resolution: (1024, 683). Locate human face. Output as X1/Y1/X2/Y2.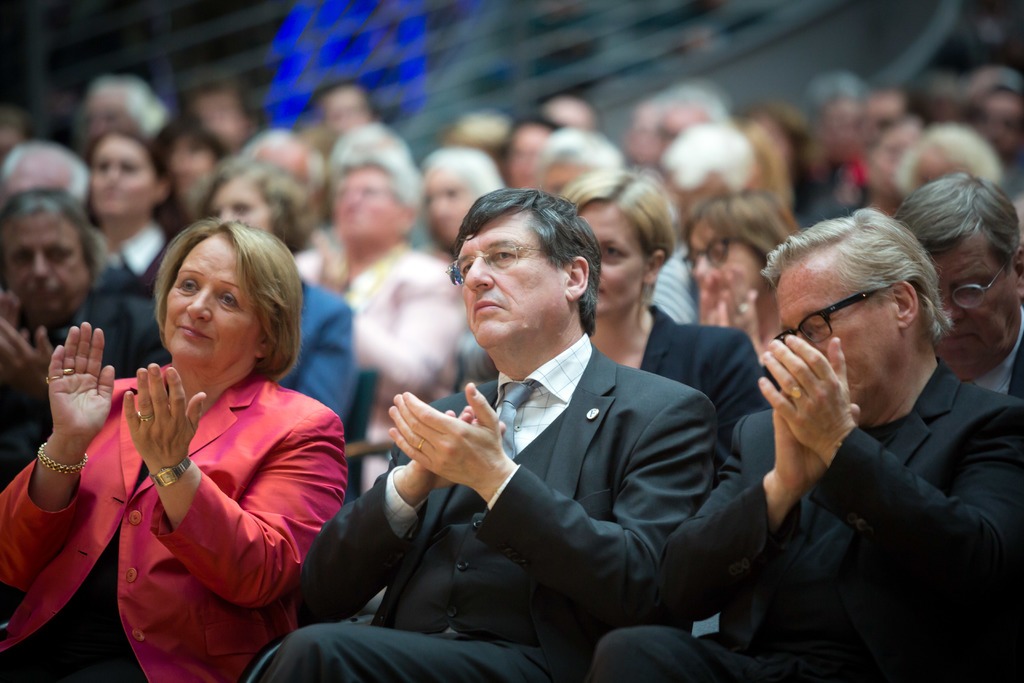
2/211/91/315.
